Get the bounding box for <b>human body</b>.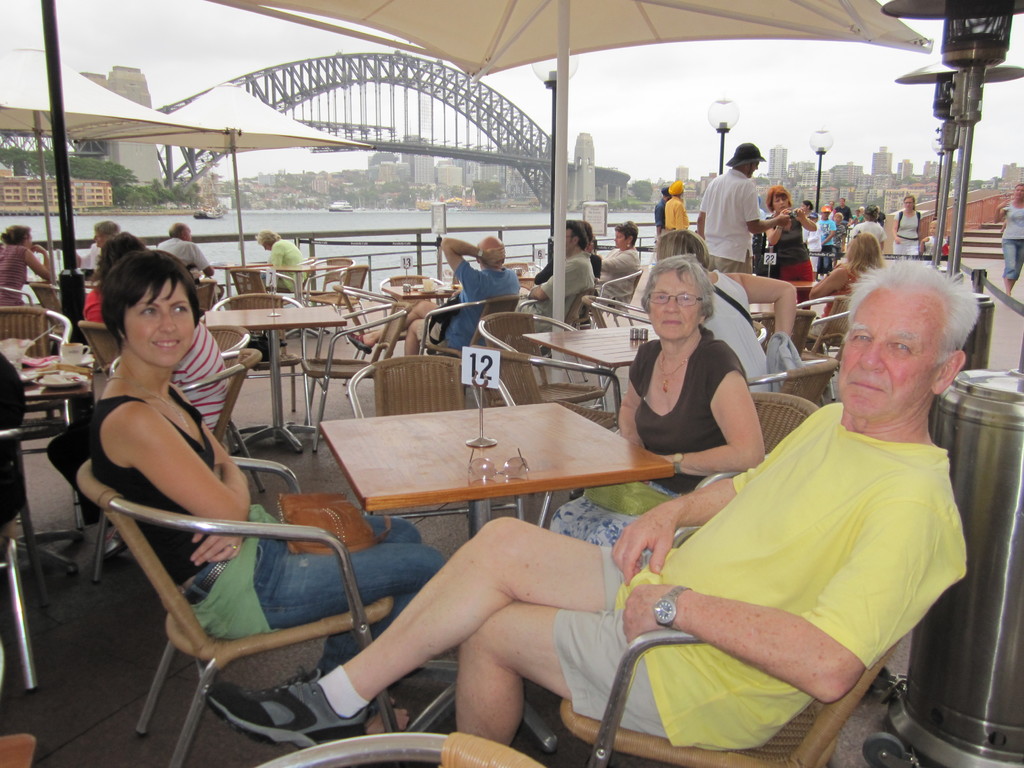
locate(152, 225, 217, 281).
